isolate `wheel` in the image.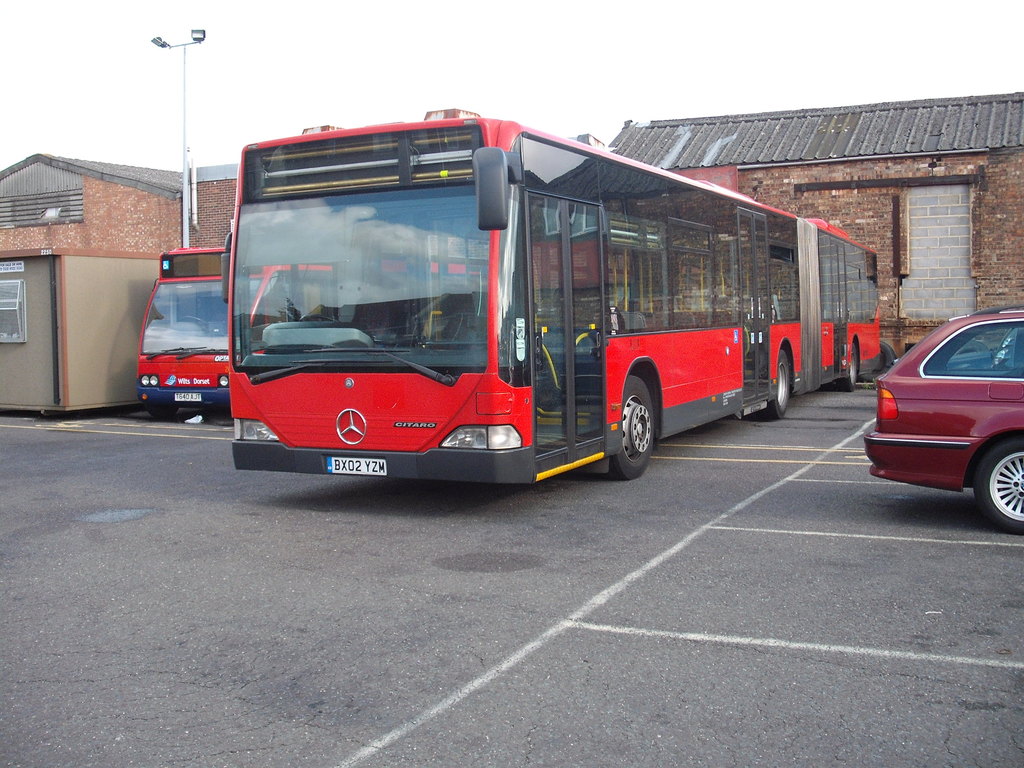
Isolated region: [145, 399, 182, 420].
